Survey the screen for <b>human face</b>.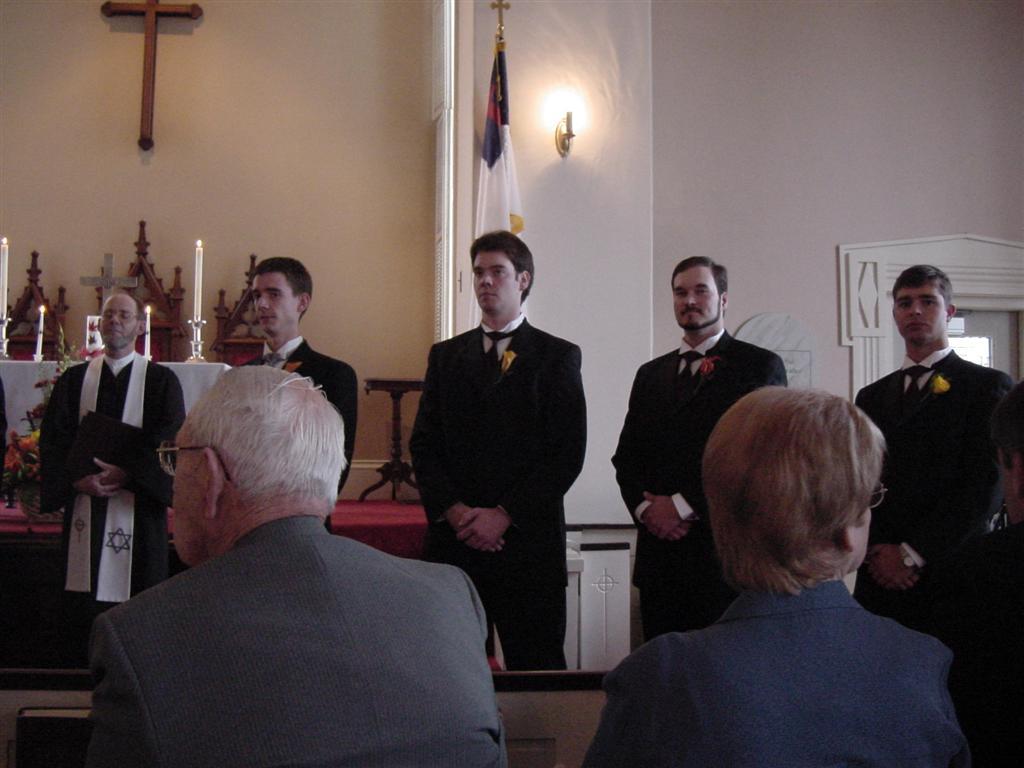
Survey found: BBox(100, 295, 134, 342).
